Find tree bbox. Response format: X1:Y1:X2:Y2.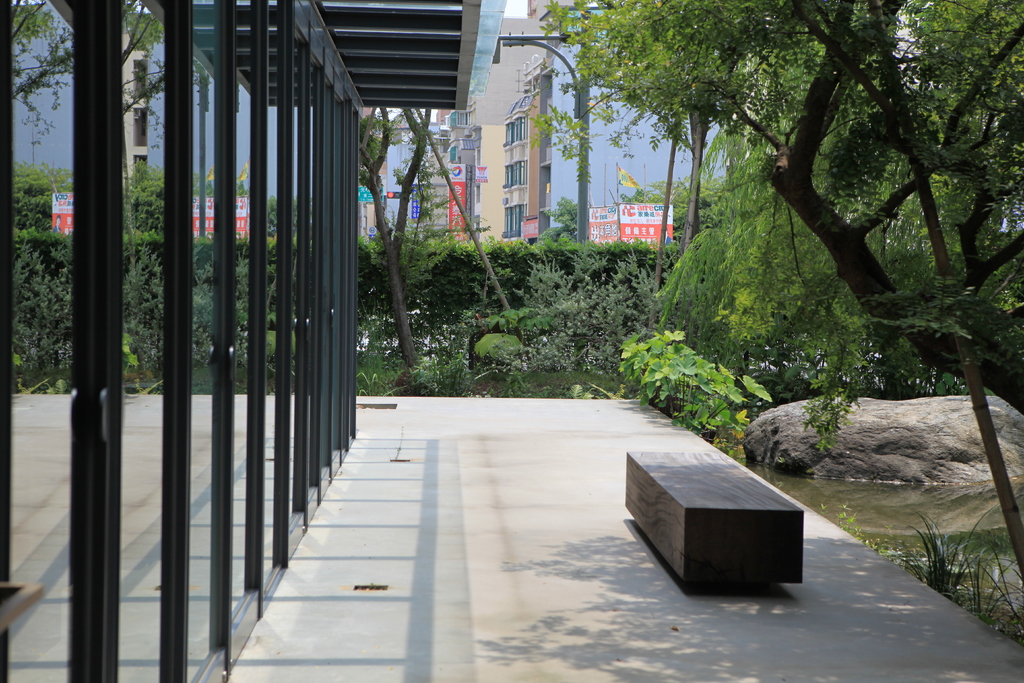
124:0:179:149.
